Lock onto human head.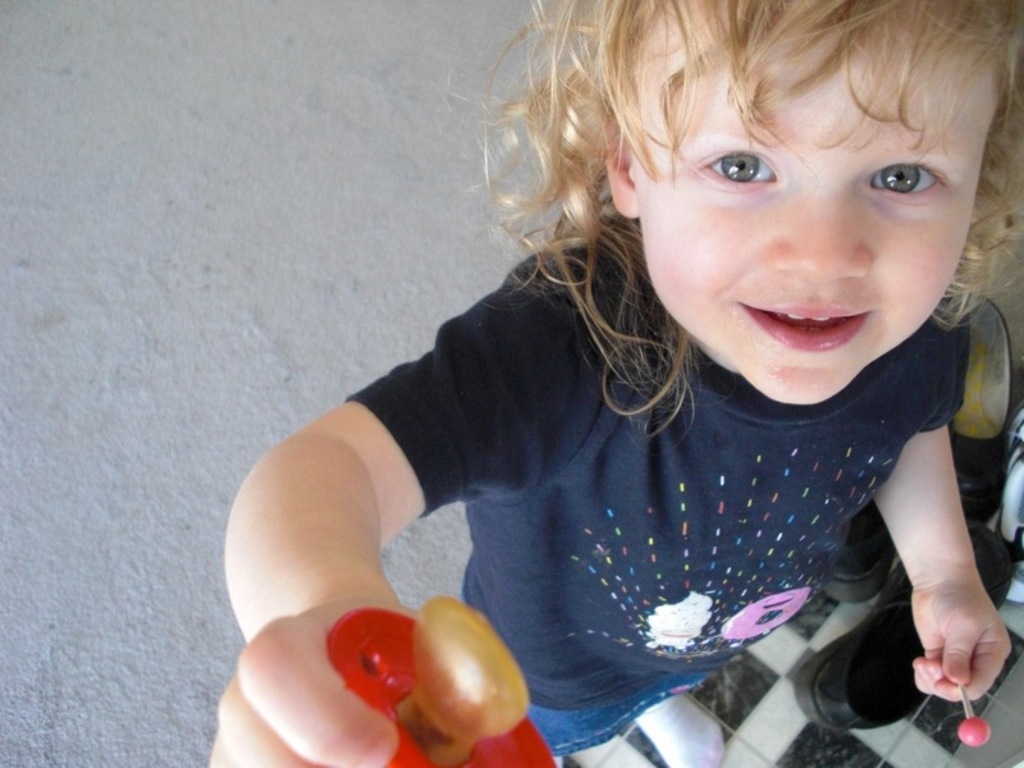
Locked: 467,17,998,355.
